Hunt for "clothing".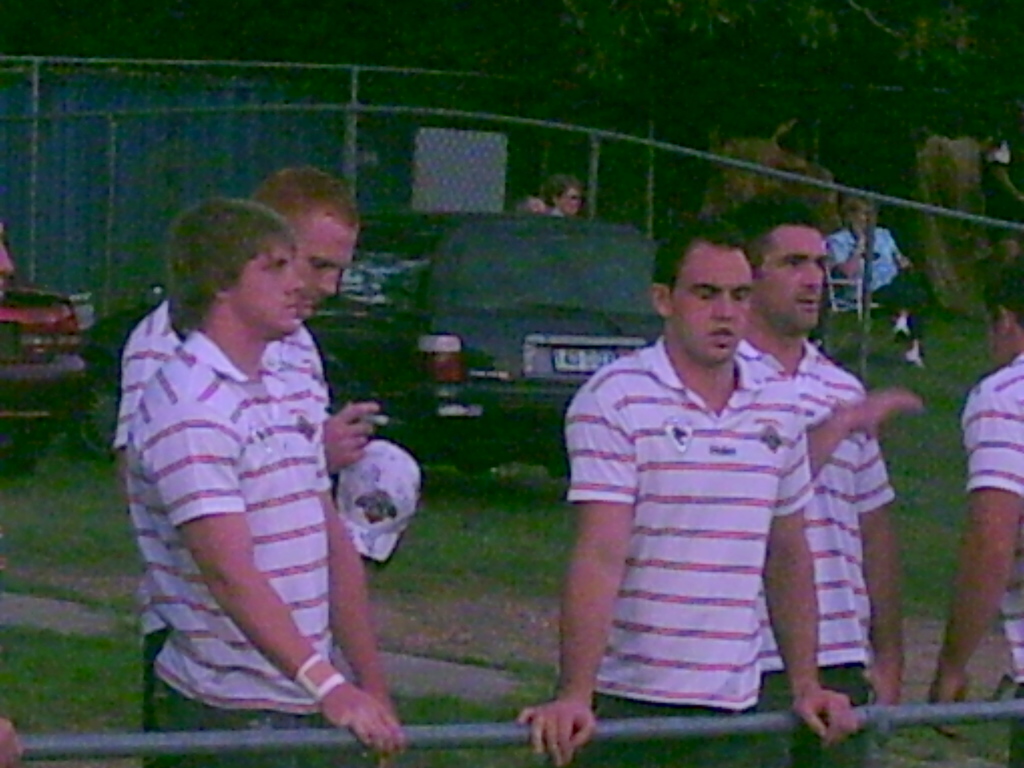
Hunted down at locate(826, 228, 926, 343).
